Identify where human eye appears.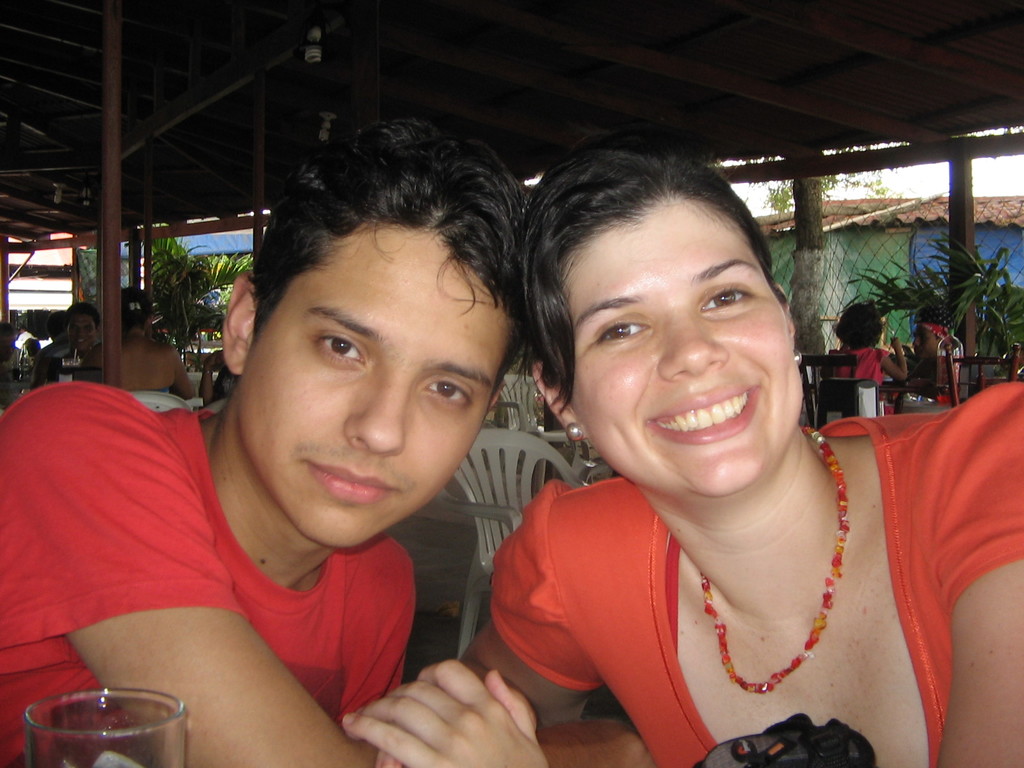
Appears at bbox(68, 328, 75, 333).
